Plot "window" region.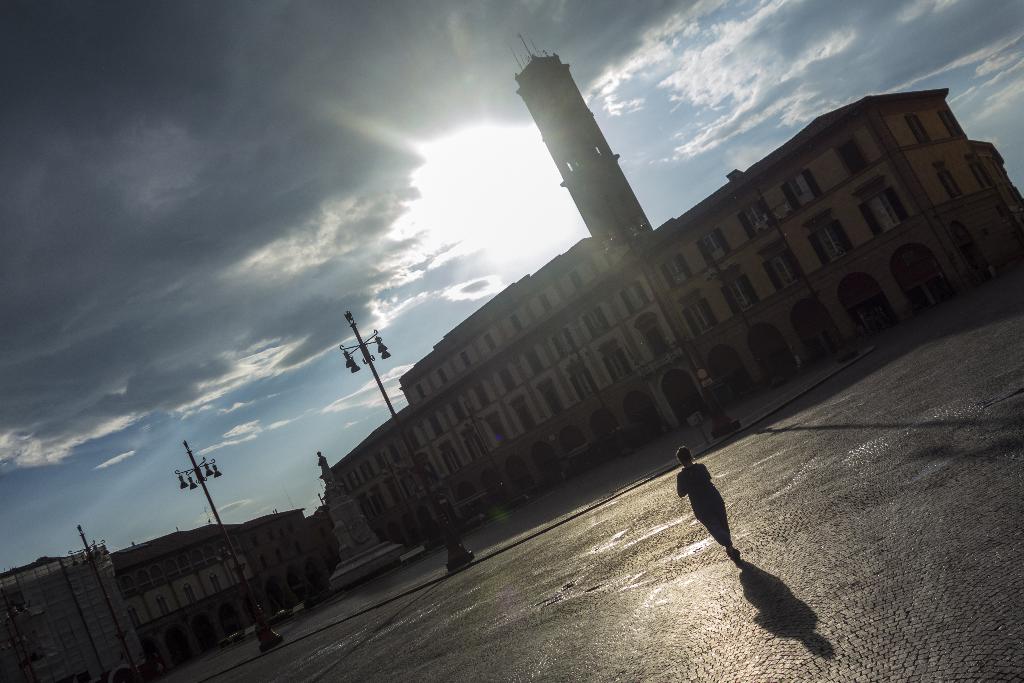
Plotted at left=178, top=555, right=188, bottom=572.
